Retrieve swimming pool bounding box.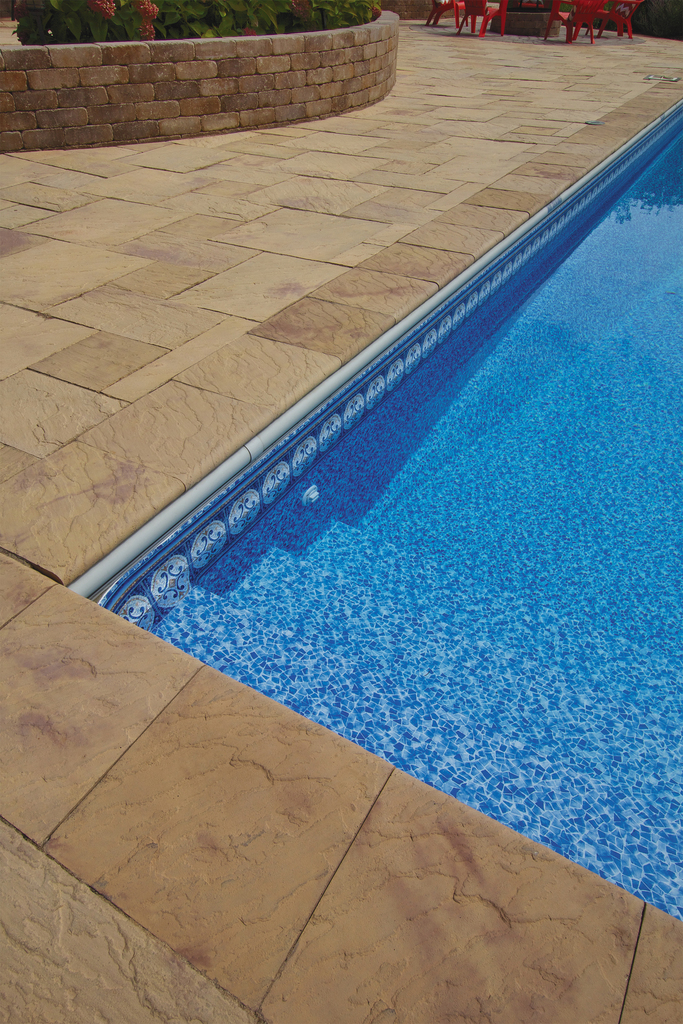
Bounding box: select_region(99, 106, 682, 922).
